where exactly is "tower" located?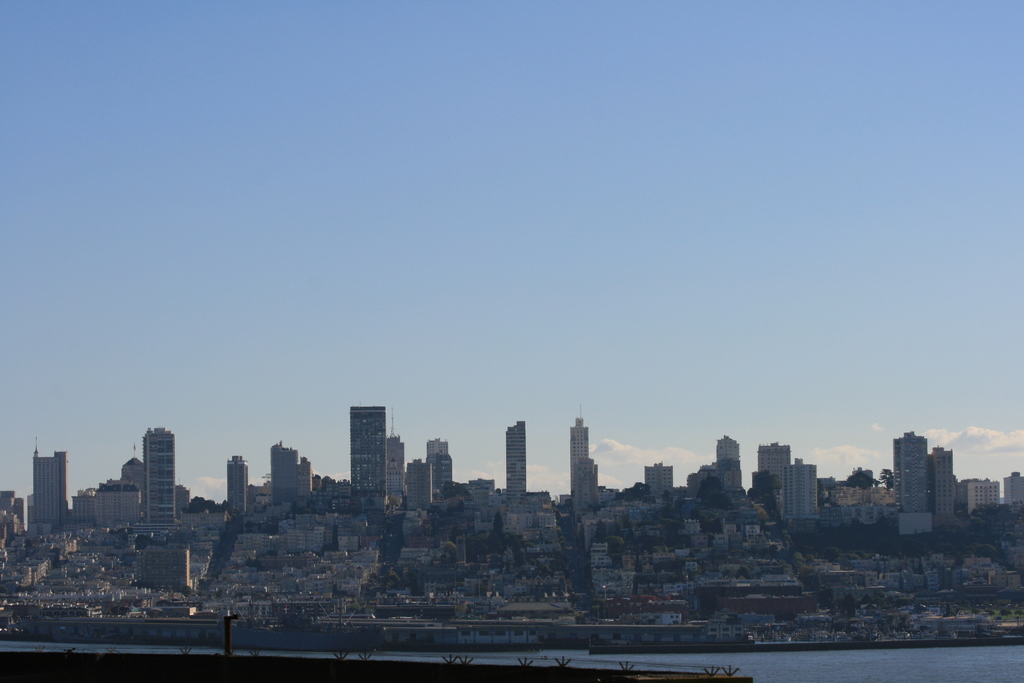
Its bounding box is Rect(403, 460, 430, 518).
